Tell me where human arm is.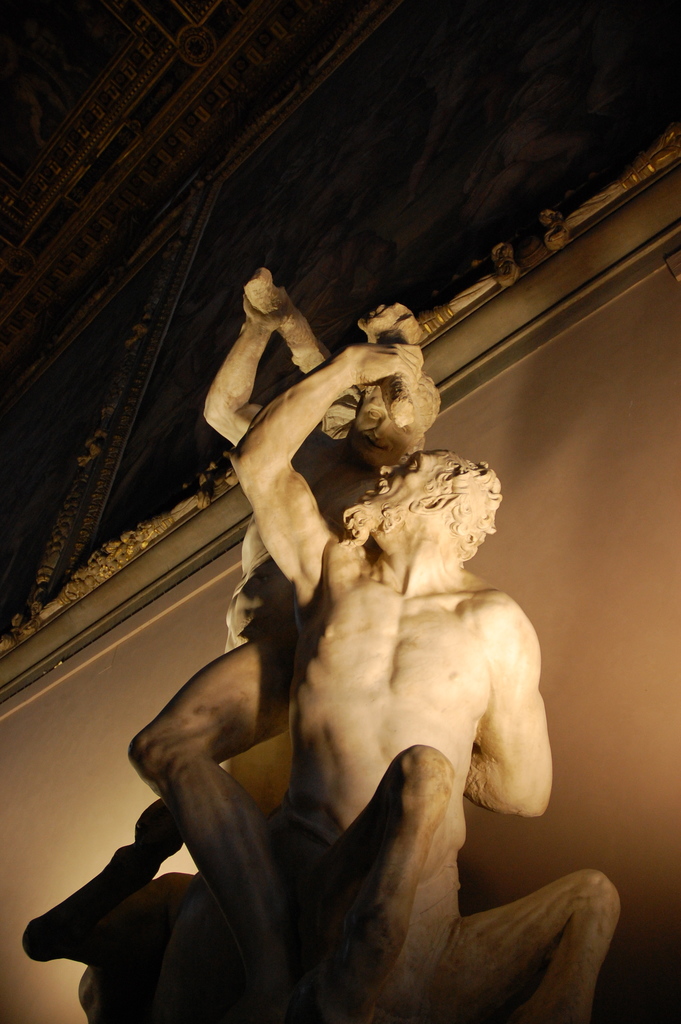
human arm is at bbox=[201, 275, 315, 479].
